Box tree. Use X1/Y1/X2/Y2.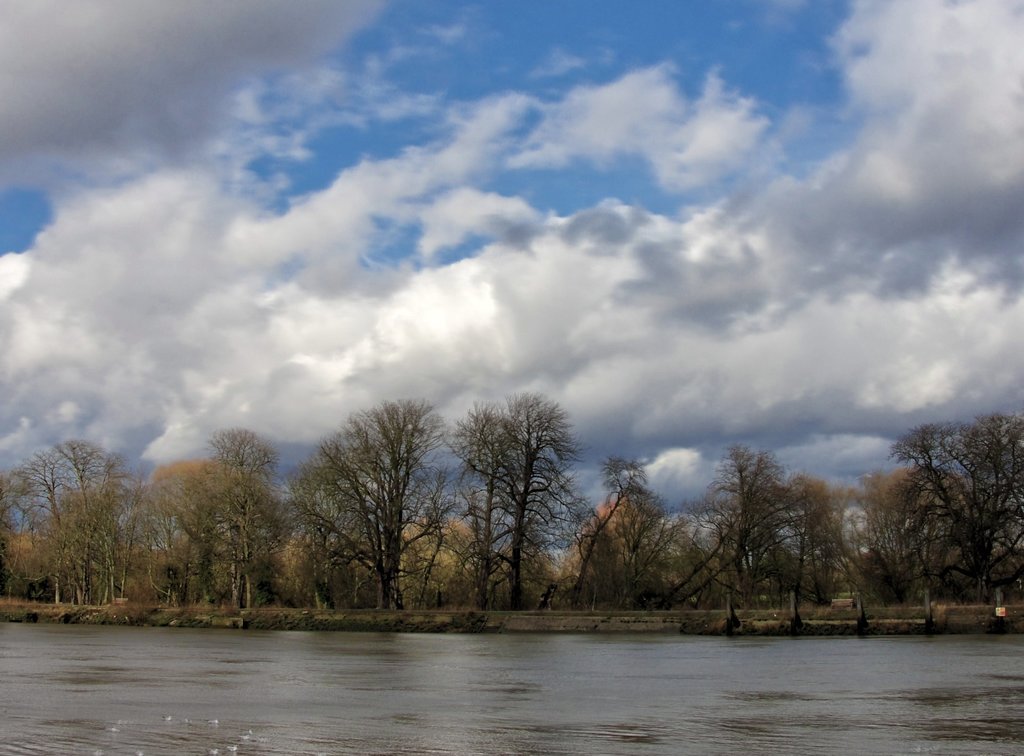
683/442/856/633.
